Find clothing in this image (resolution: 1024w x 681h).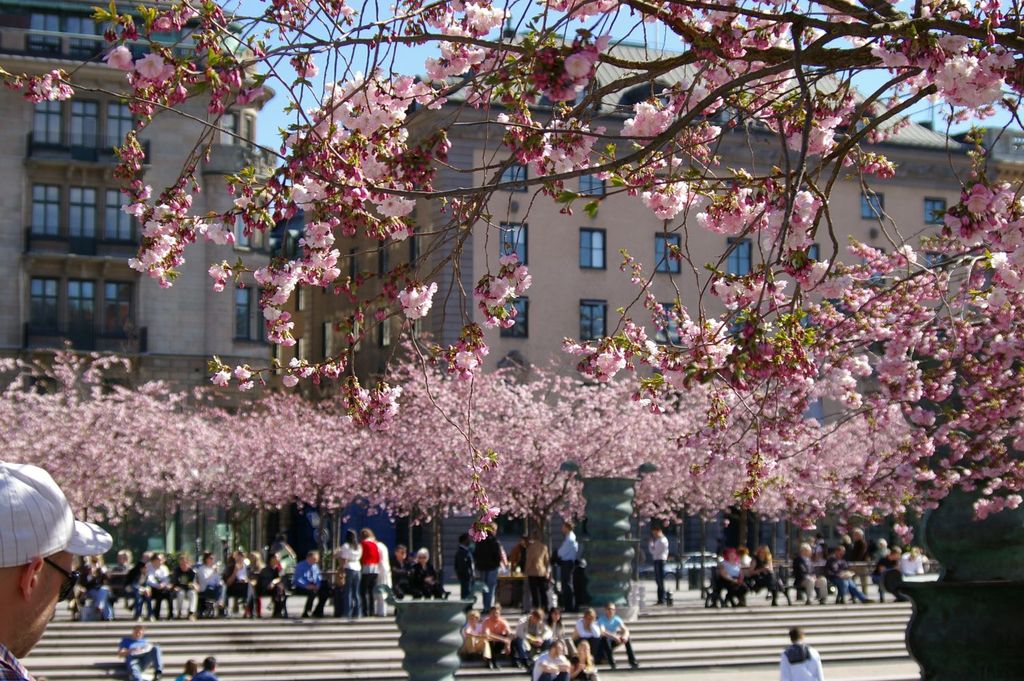
l=193, t=670, r=219, b=680.
